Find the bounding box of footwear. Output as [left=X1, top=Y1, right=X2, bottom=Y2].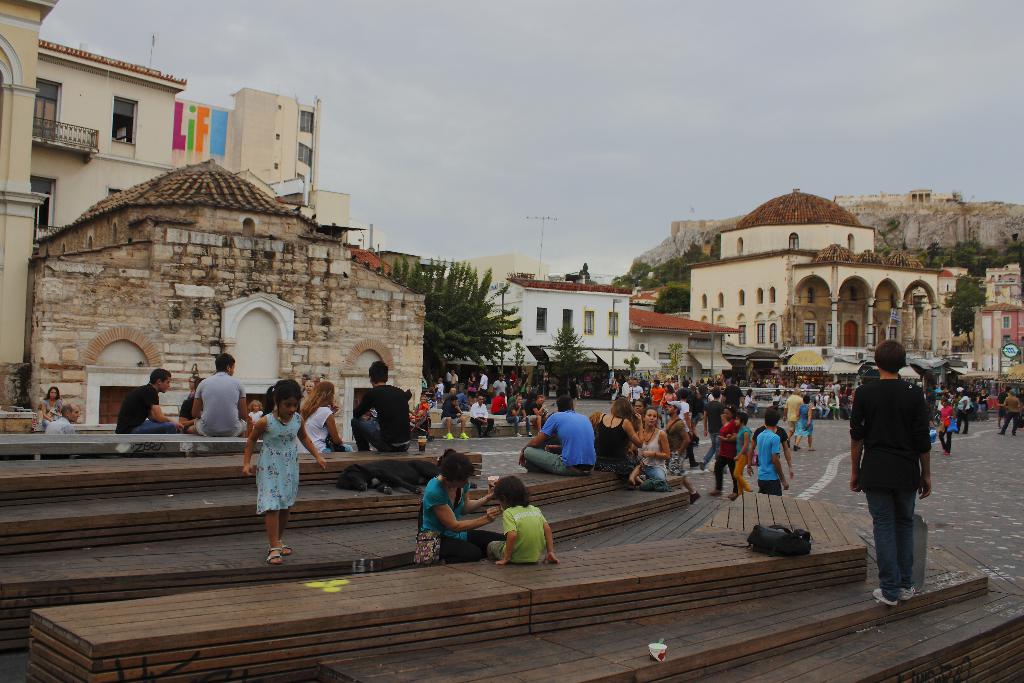
[left=462, top=432, right=468, bottom=438].
